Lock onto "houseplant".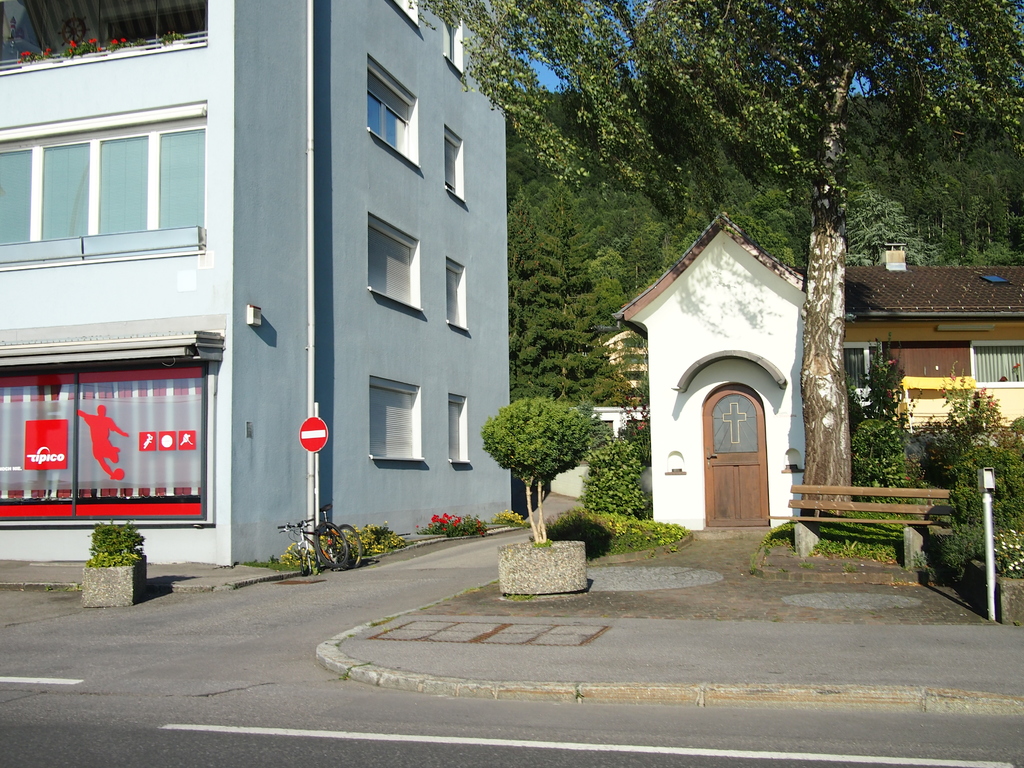
Locked: bbox(79, 513, 152, 618).
